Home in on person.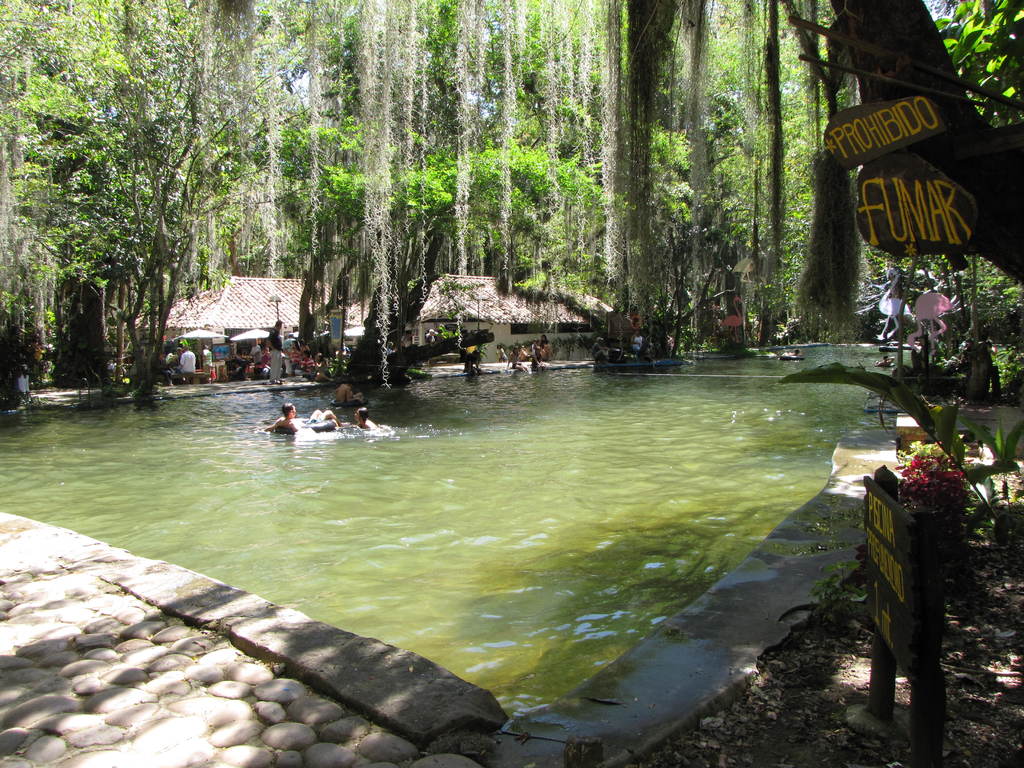
Homed in at x1=266, y1=316, x2=283, y2=342.
